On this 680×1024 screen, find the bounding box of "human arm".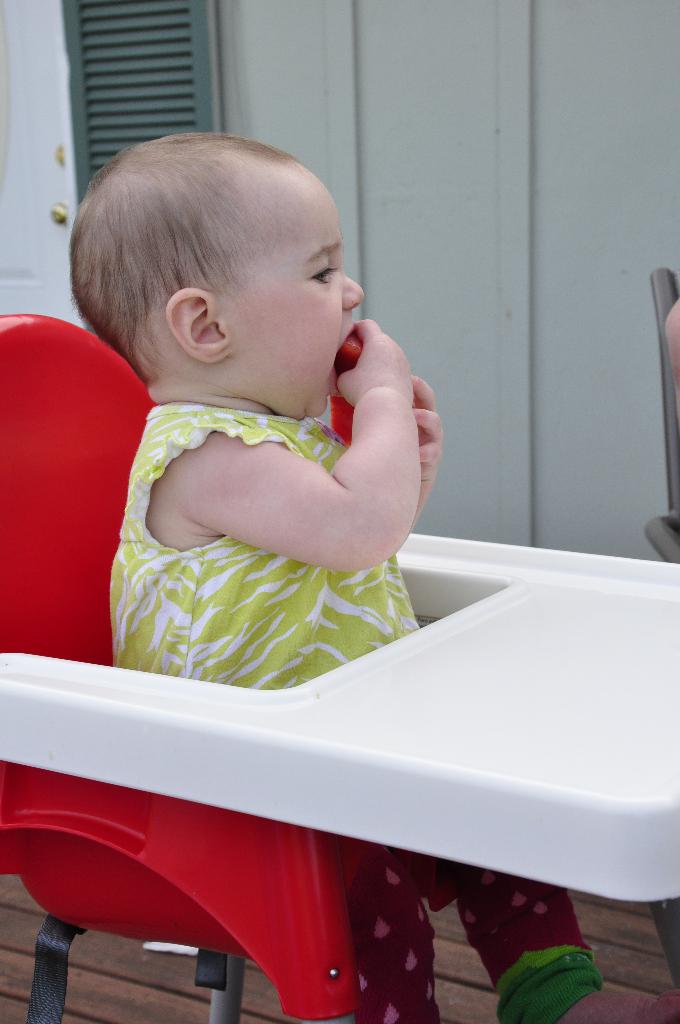
Bounding box: (352, 378, 451, 531).
